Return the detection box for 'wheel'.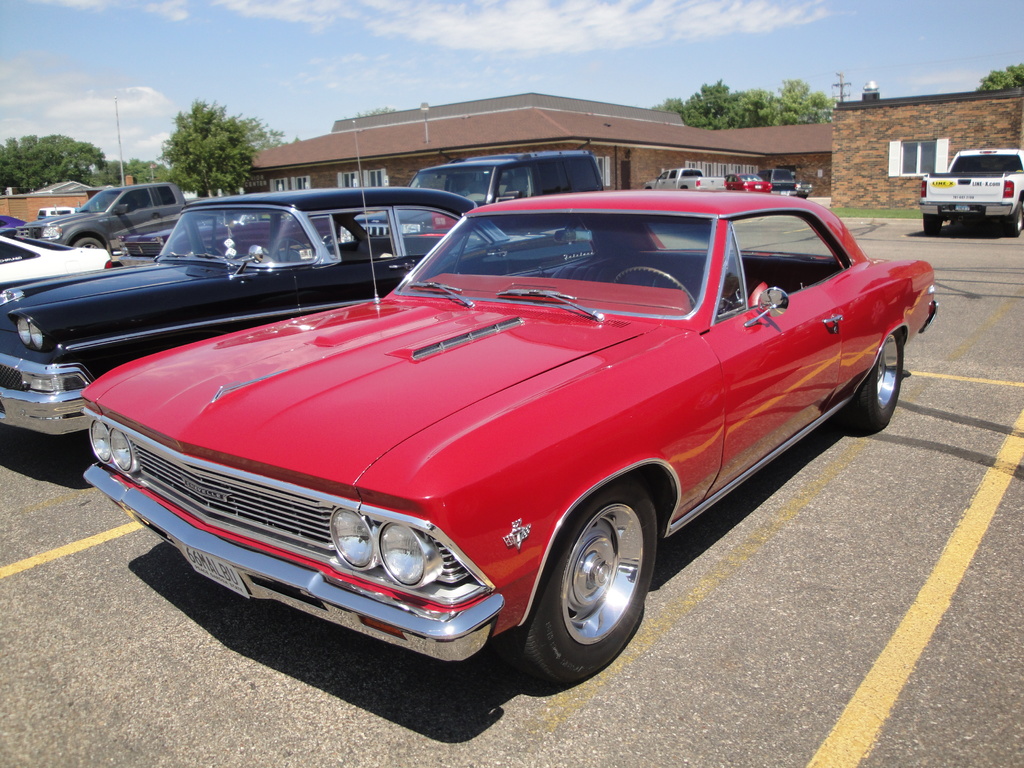
box(923, 212, 941, 237).
